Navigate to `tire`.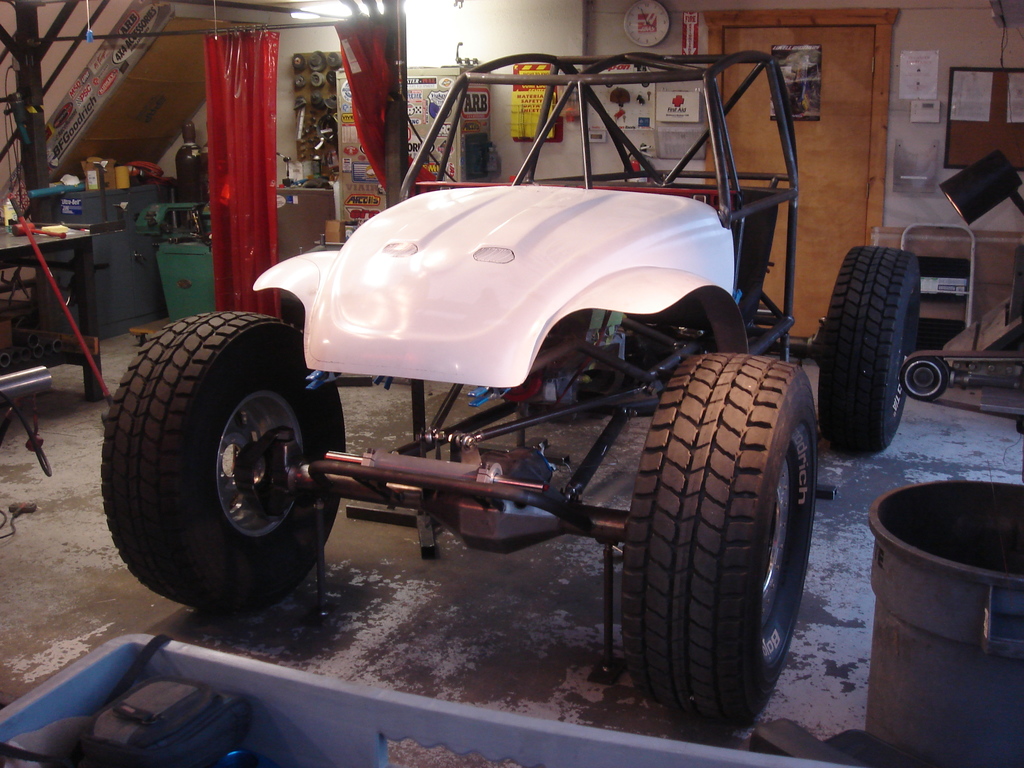
Navigation target: <box>99,308,348,619</box>.
